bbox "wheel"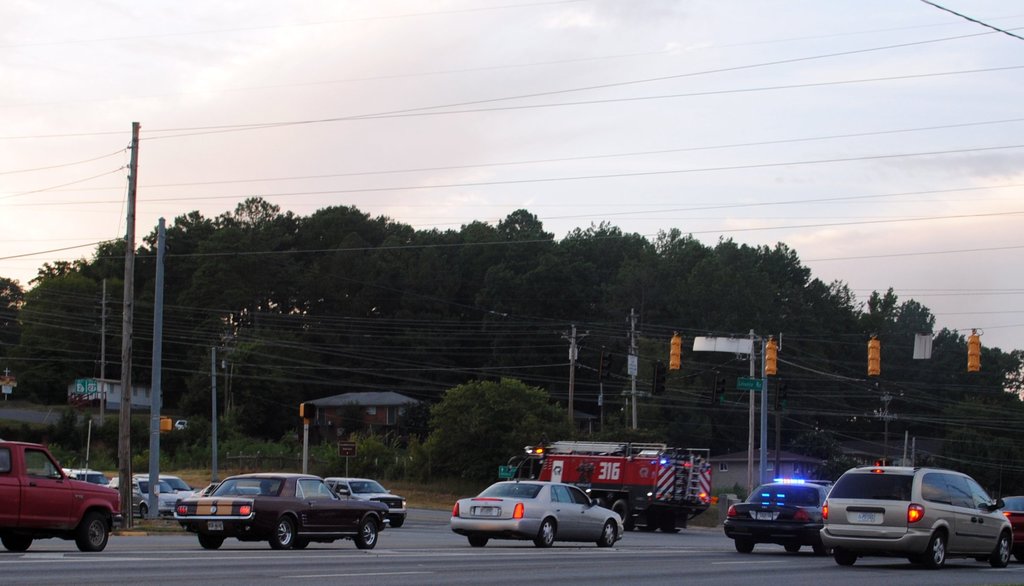
left=661, top=510, right=678, bottom=533
